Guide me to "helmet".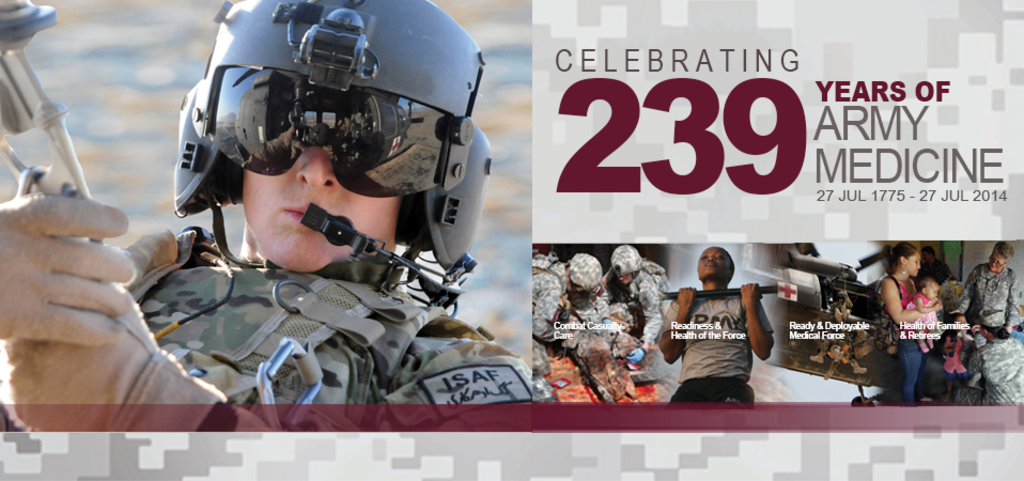
Guidance: 610:243:648:288.
